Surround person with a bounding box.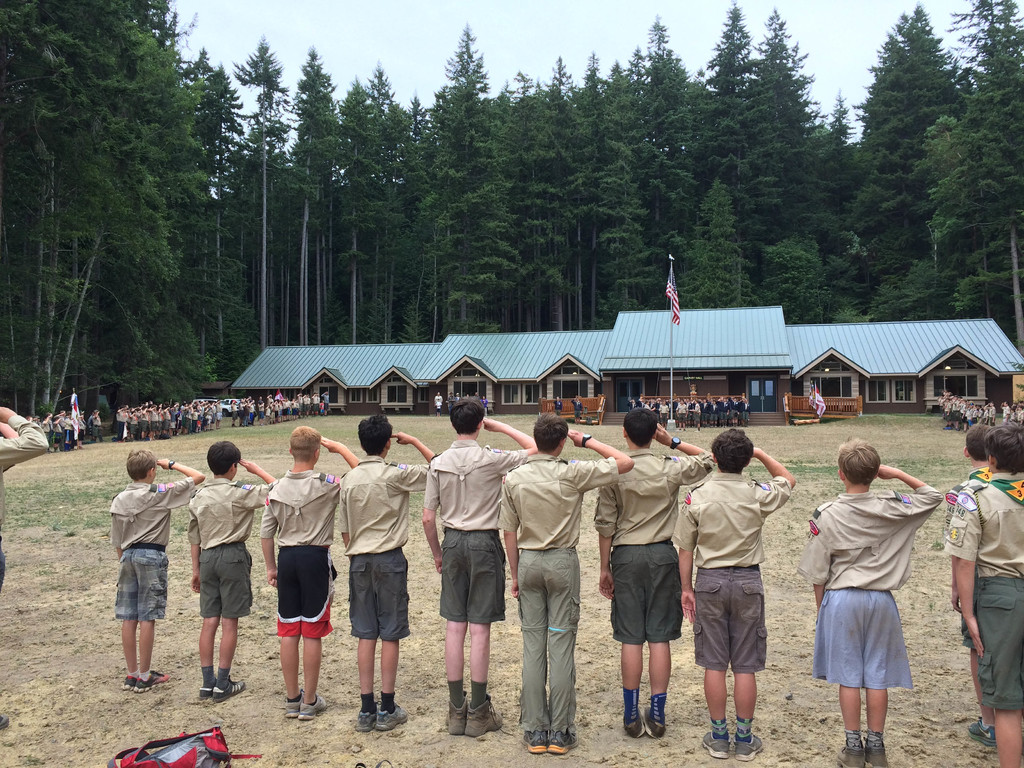
bbox(956, 415, 1023, 767).
